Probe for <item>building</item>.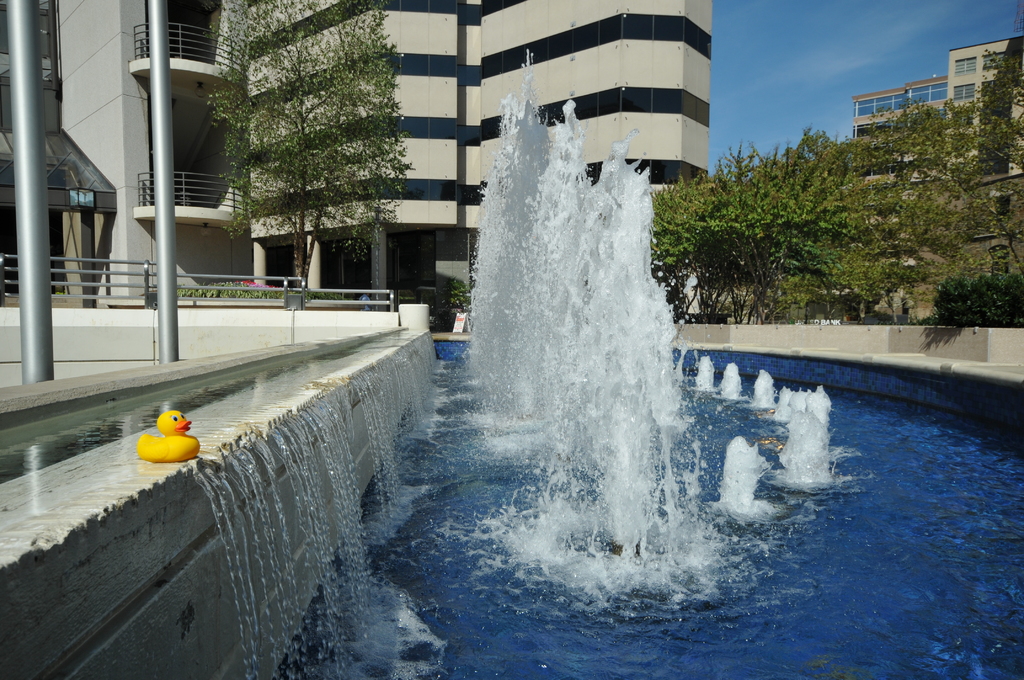
Probe result: 0 0 259 304.
